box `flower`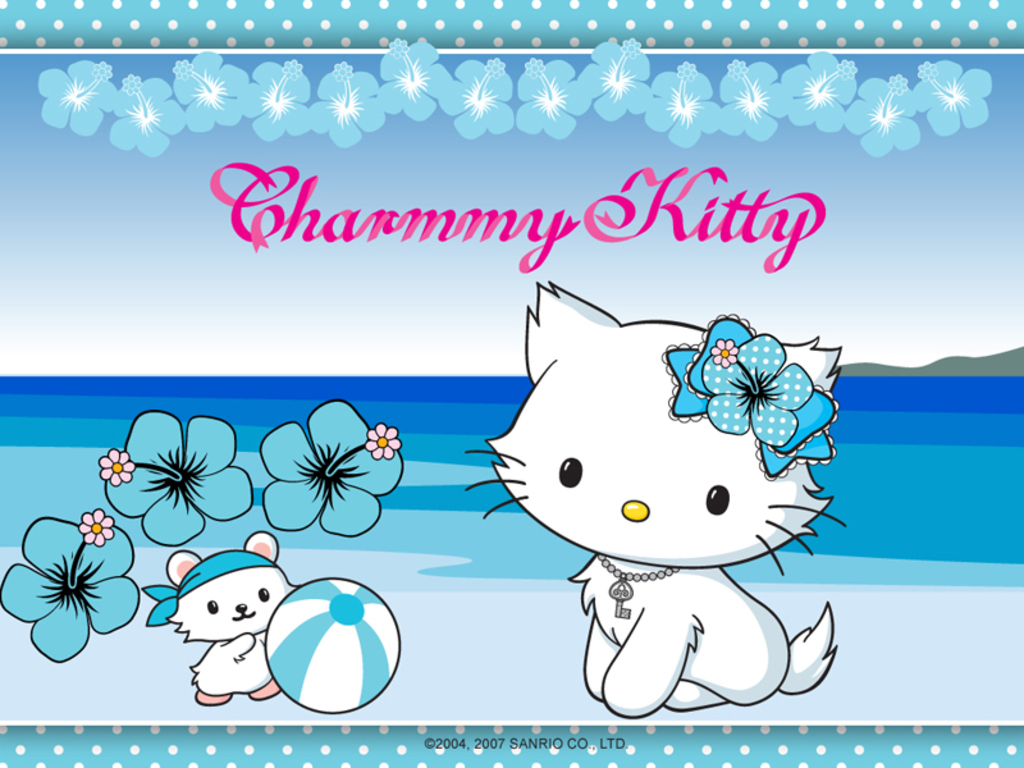
bbox(261, 398, 404, 538)
